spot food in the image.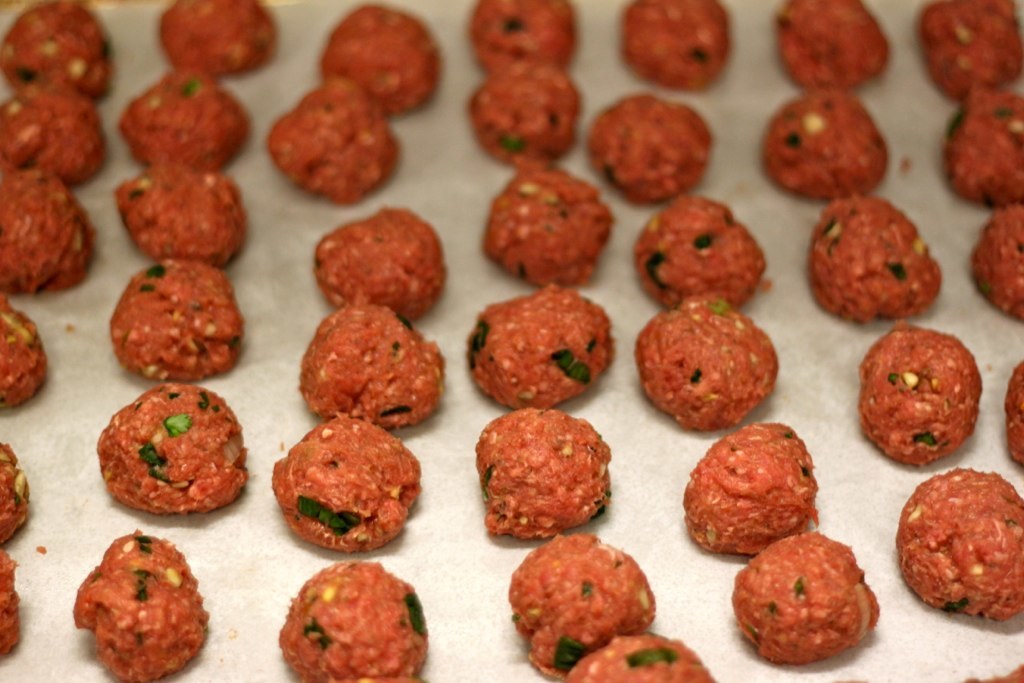
food found at 94:381:256:525.
